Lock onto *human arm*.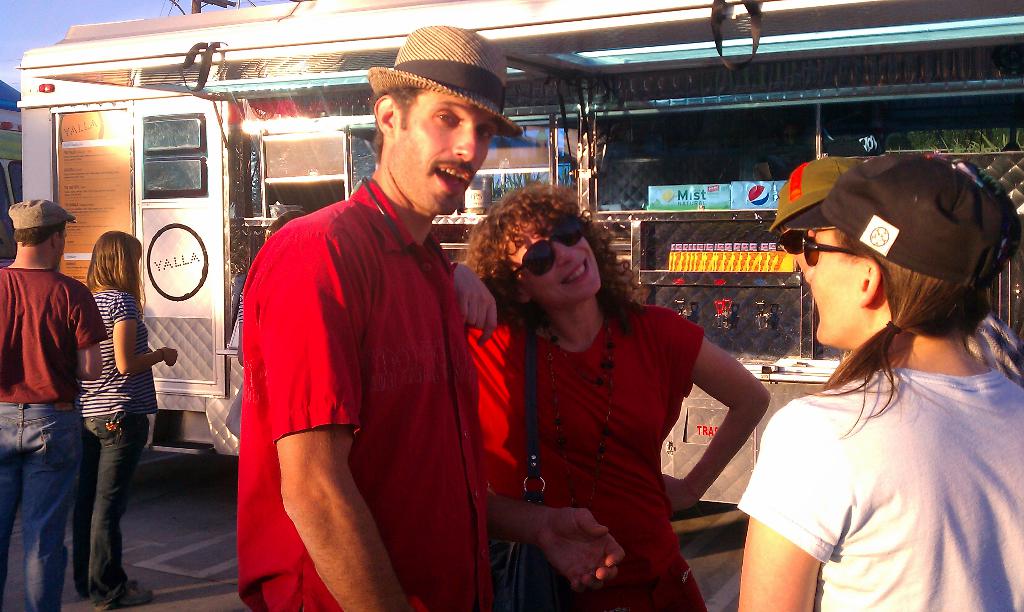
Locked: 110:290:185:379.
